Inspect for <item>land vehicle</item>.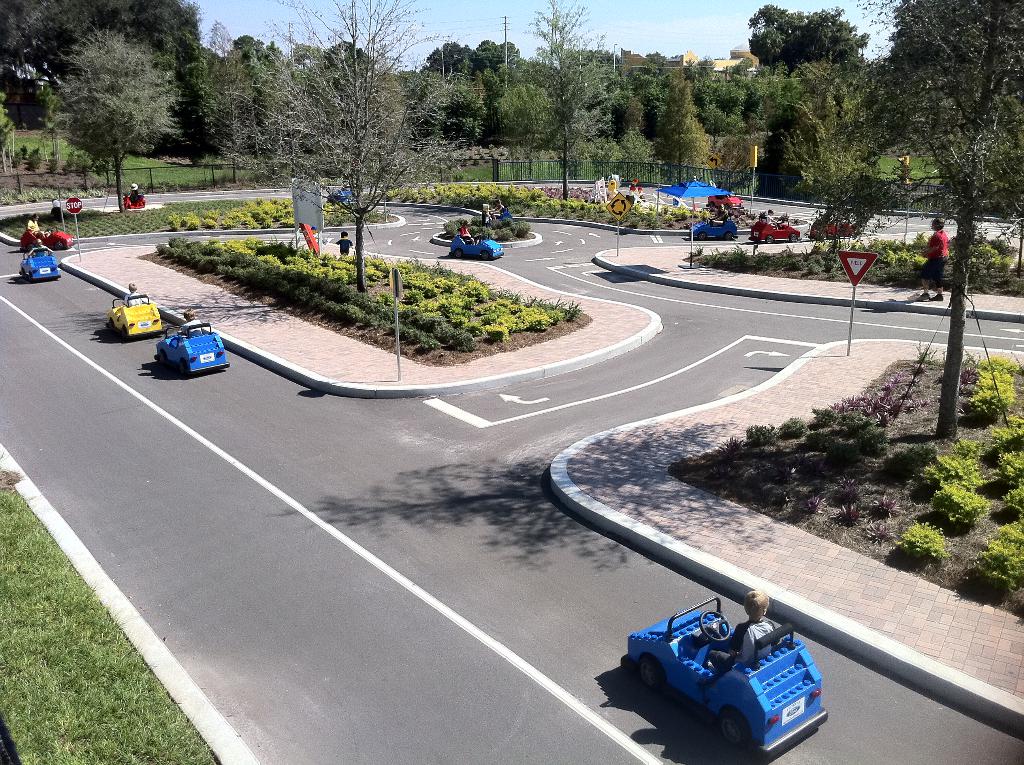
Inspection: x1=106 y1=294 x2=159 y2=339.
